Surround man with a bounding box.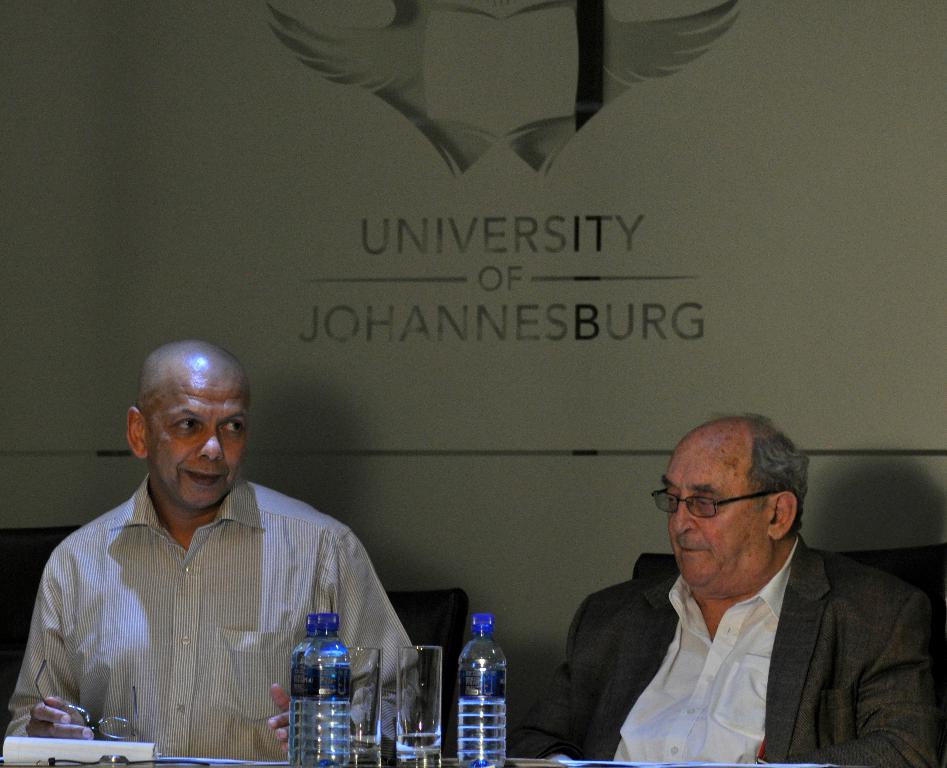
x1=537, y1=420, x2=915, y2=763.
